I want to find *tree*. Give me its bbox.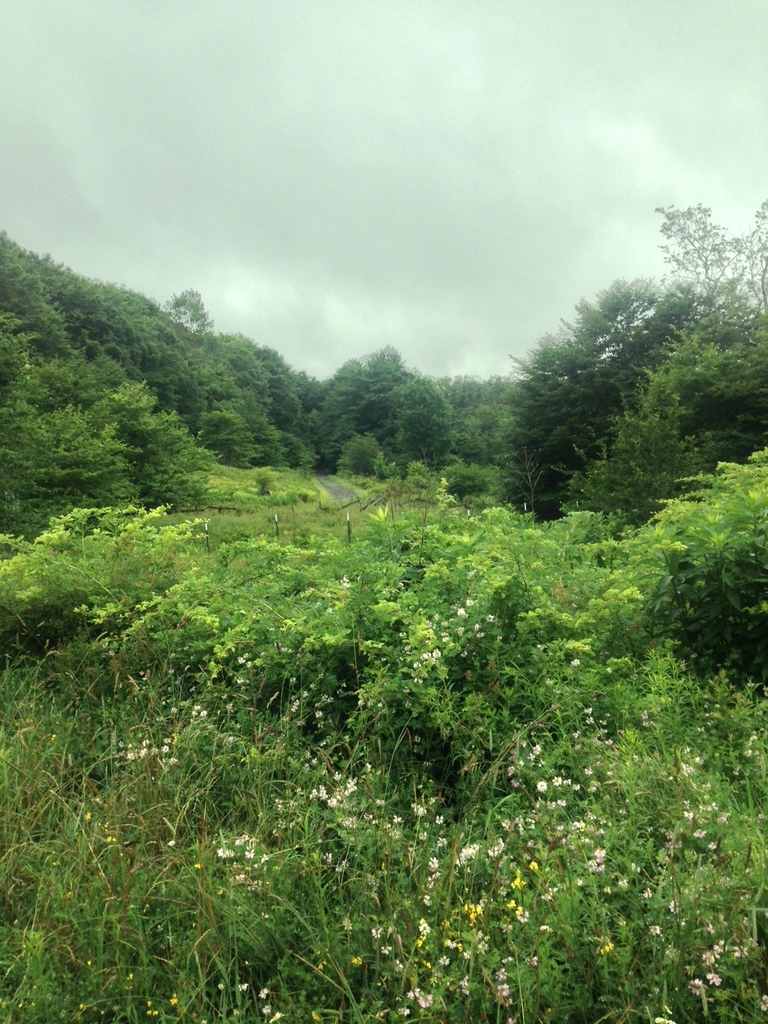
<region>154, 284, 222, 340</region>.
